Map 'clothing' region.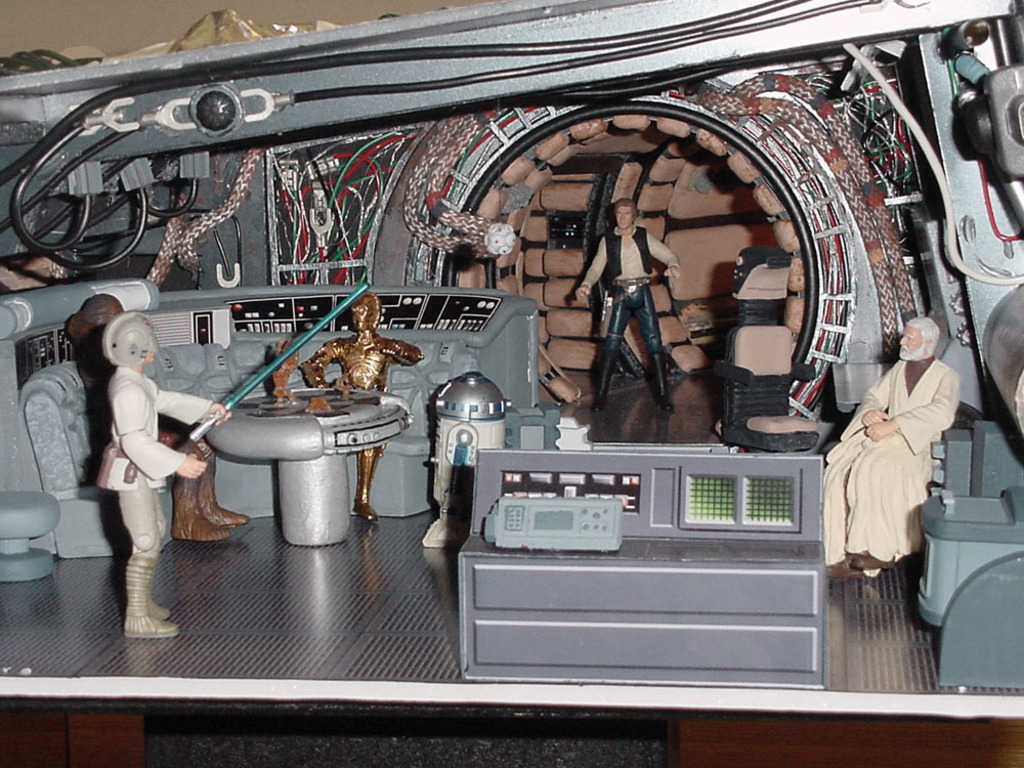
Mapped to (580, 227, 658, 391).
